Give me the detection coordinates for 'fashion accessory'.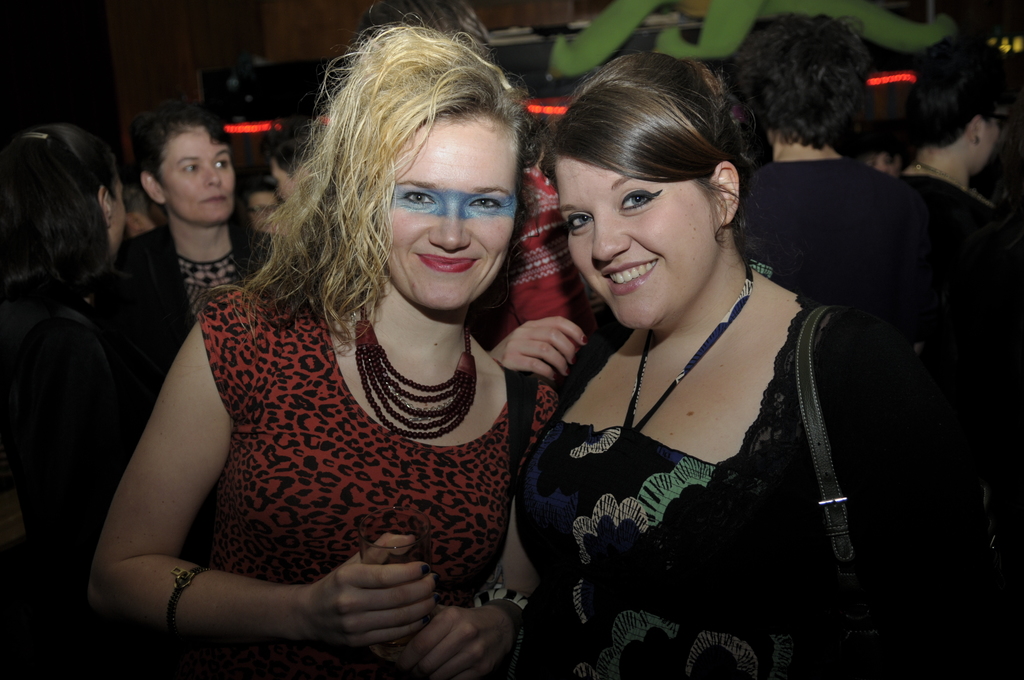
{"left": 350, "top": 289, "right": 481, "bottom": 437}.
